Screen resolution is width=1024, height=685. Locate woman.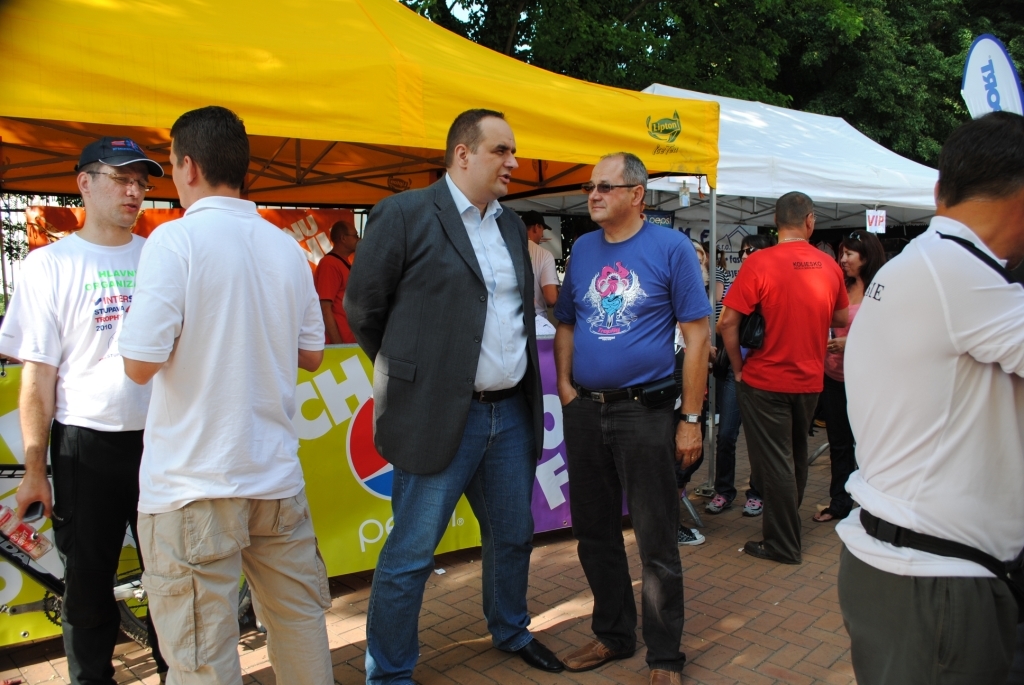
box(814, 225, 876, 520).
